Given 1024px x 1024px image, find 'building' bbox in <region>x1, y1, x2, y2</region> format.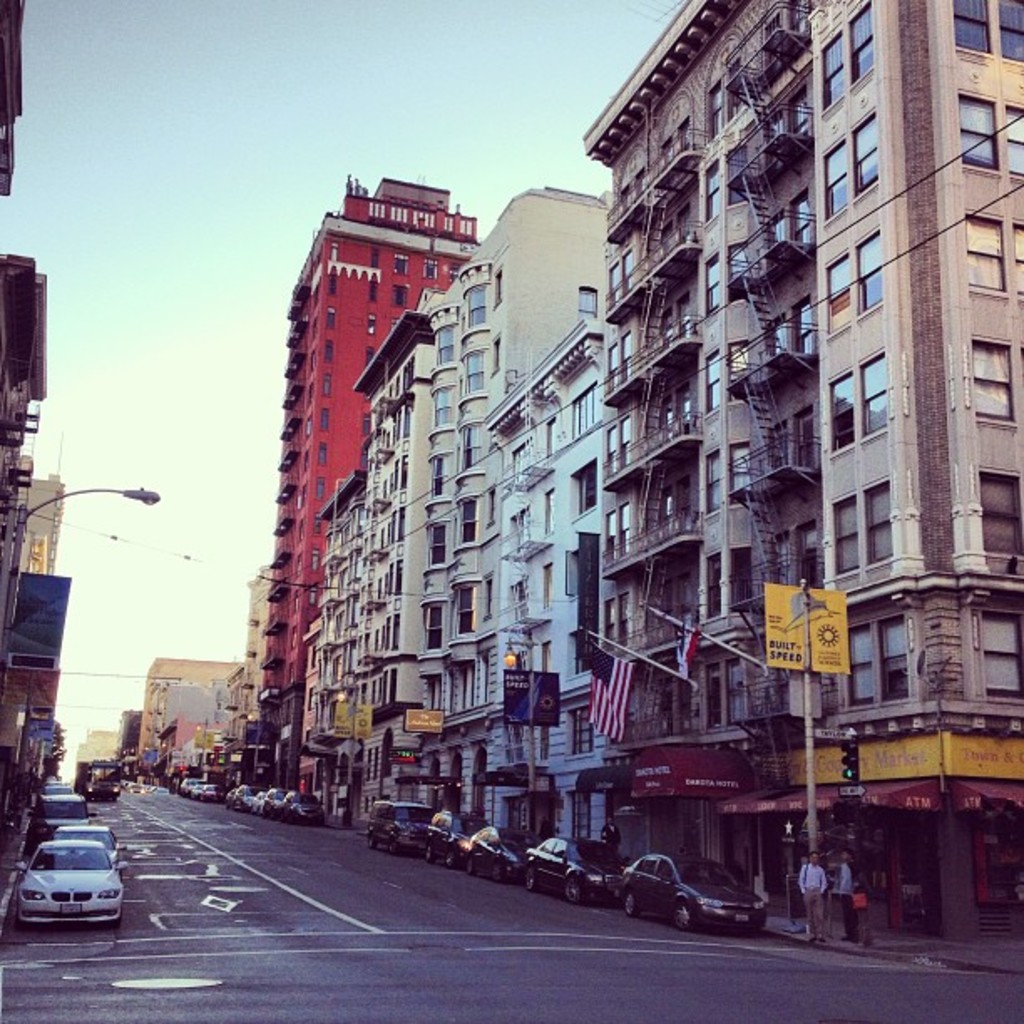
<region>0, 241, 47, 504</region>.
